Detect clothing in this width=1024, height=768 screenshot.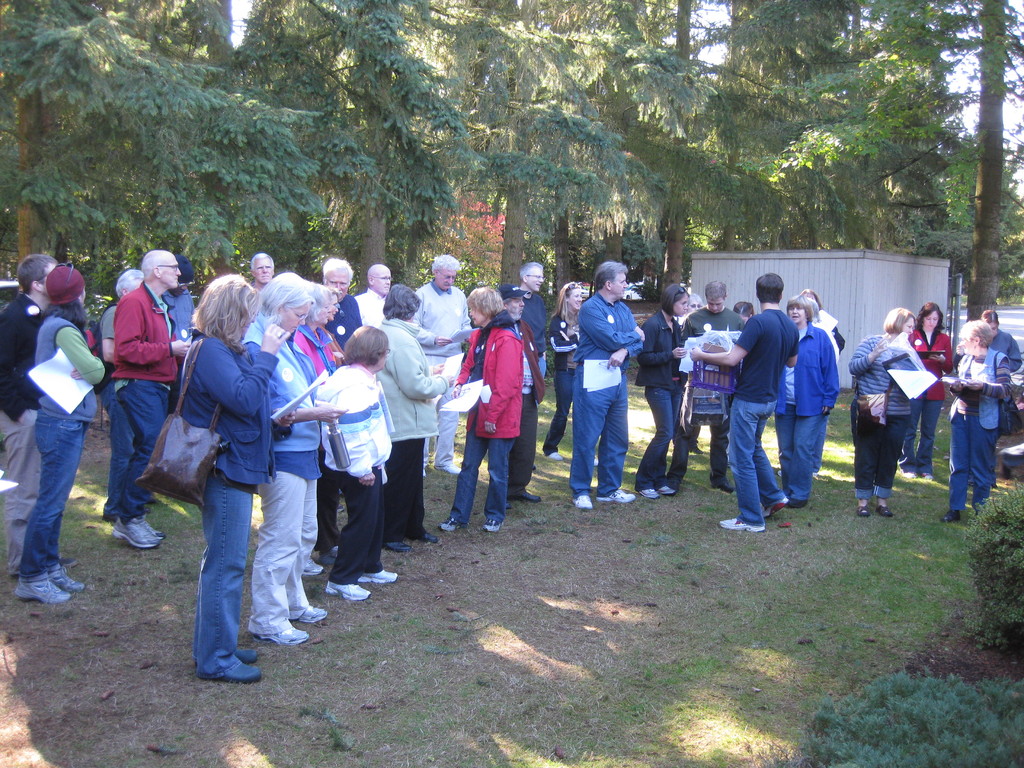
Detection: [x1=327, y1=292, x2=369, y2=350].
